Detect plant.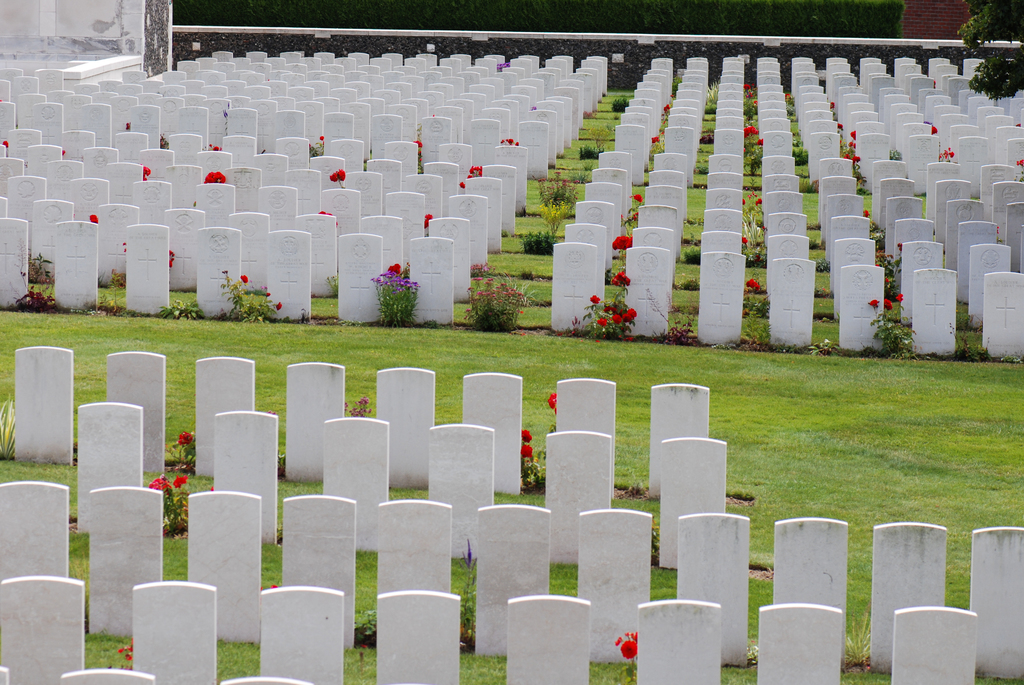
Detected at {"left": 694, "top": 151, "right": 714, "bottom": 169}.
